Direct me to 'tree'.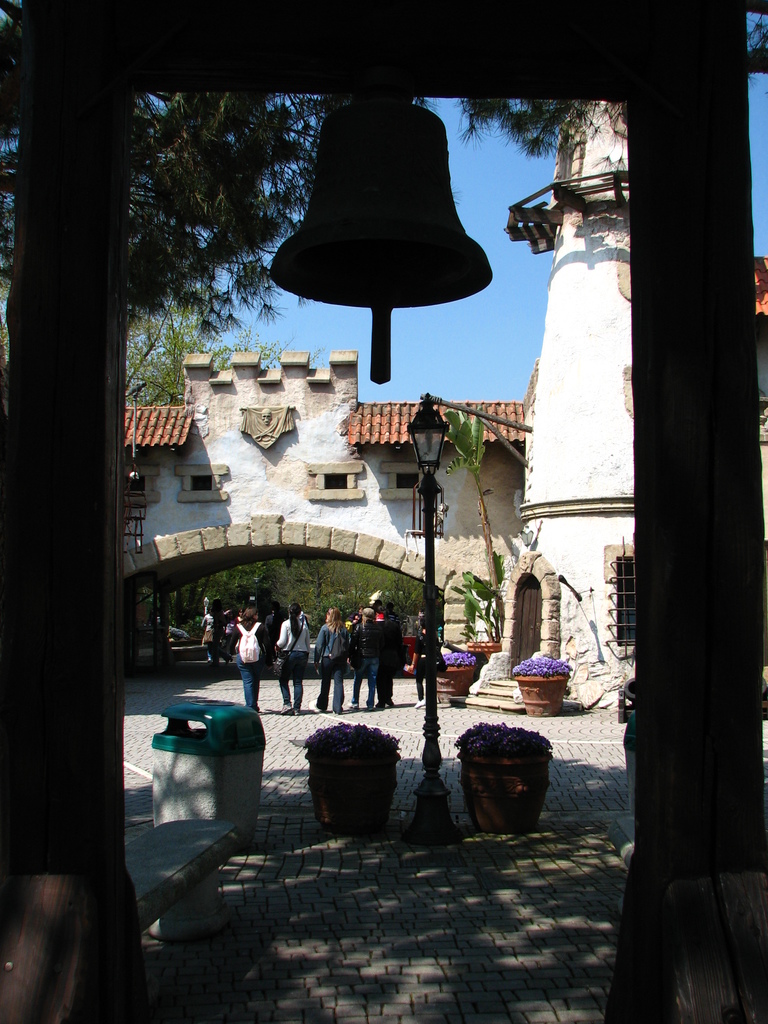
Direction: 454/90/608/162.
